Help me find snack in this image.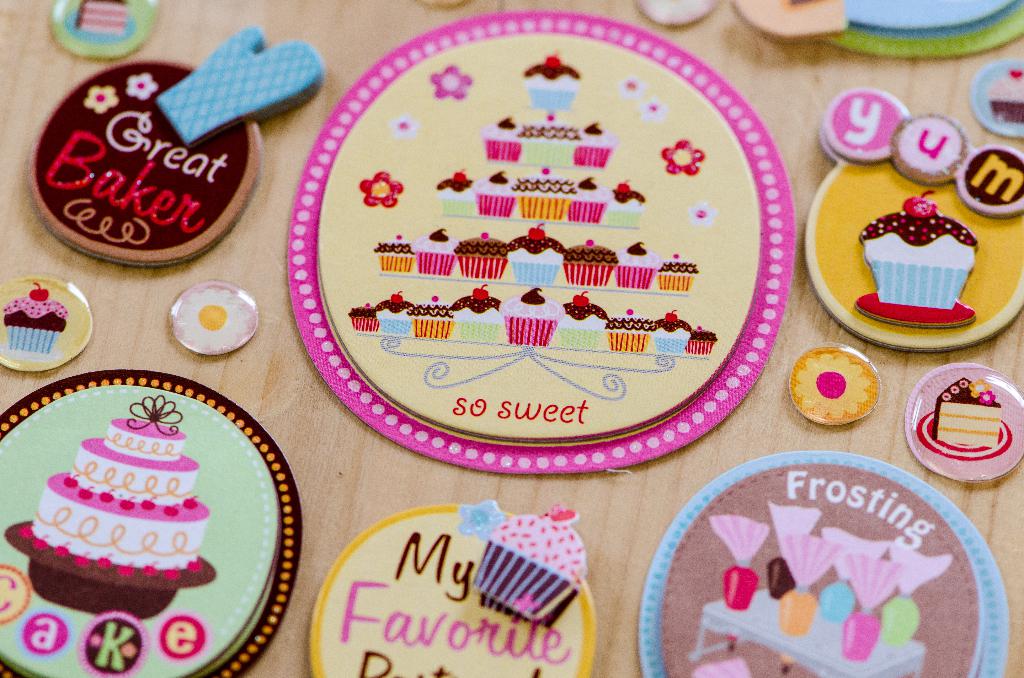
Found it: 855, 191, 980, 307.
